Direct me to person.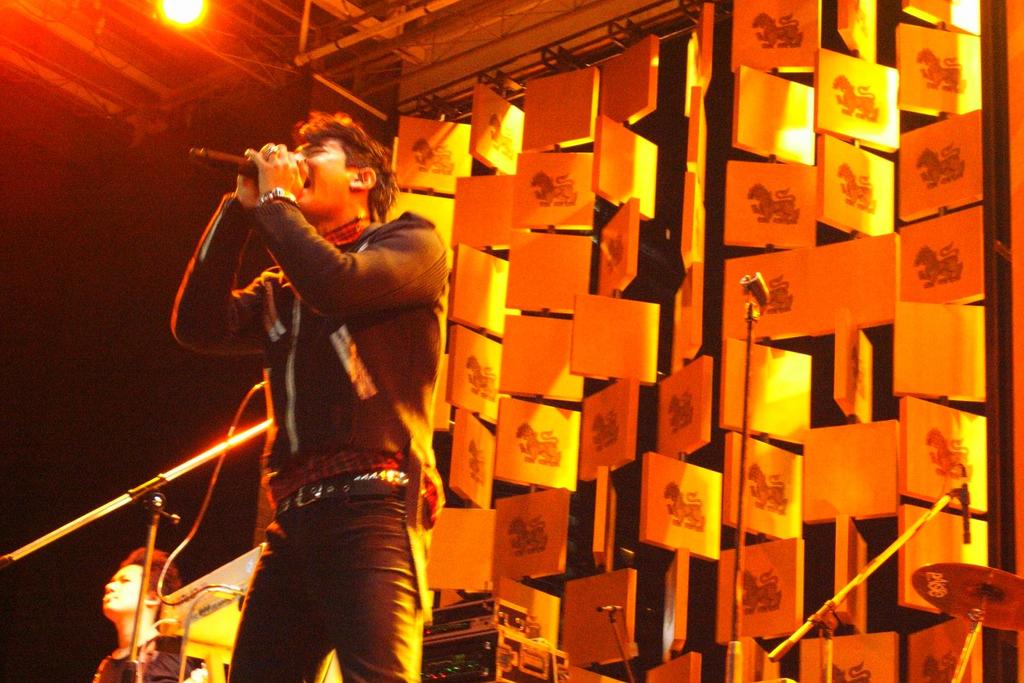
Direction: left=84, top=545, right=195, bottom=682.
